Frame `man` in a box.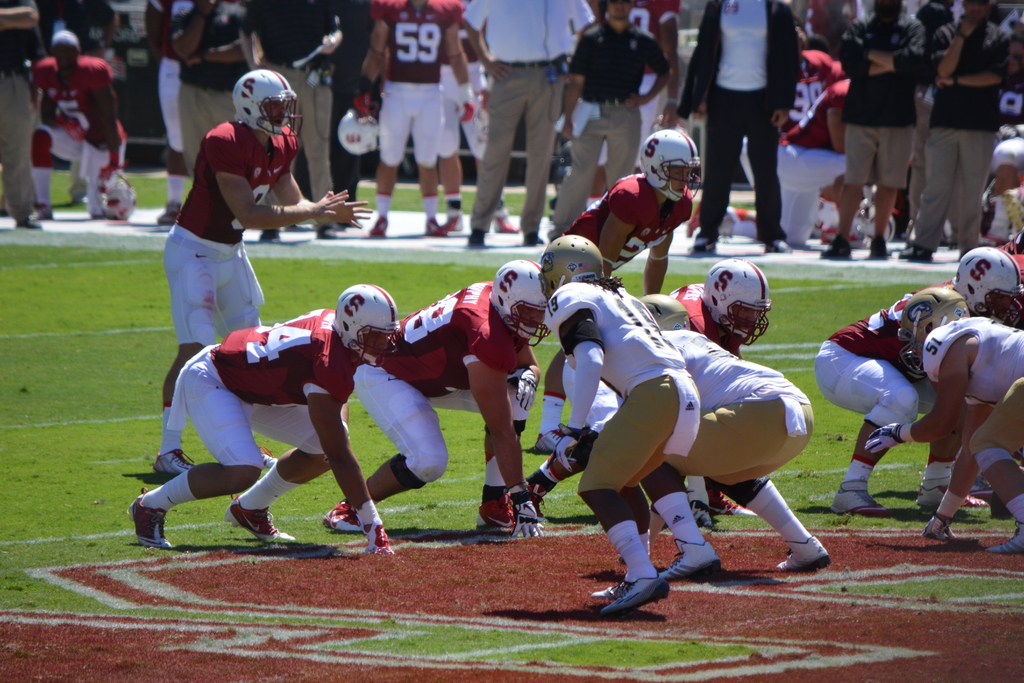
left=534, top=258, right=769, bottom=522.
